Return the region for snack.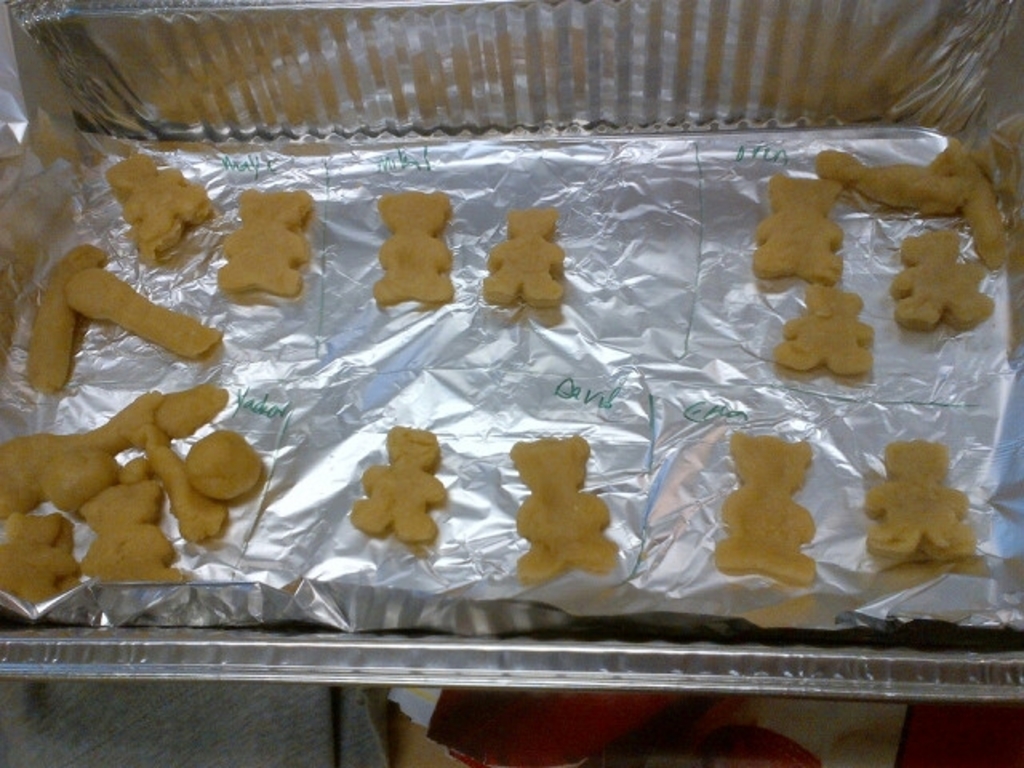
detection(346, 429, 440, 547).
